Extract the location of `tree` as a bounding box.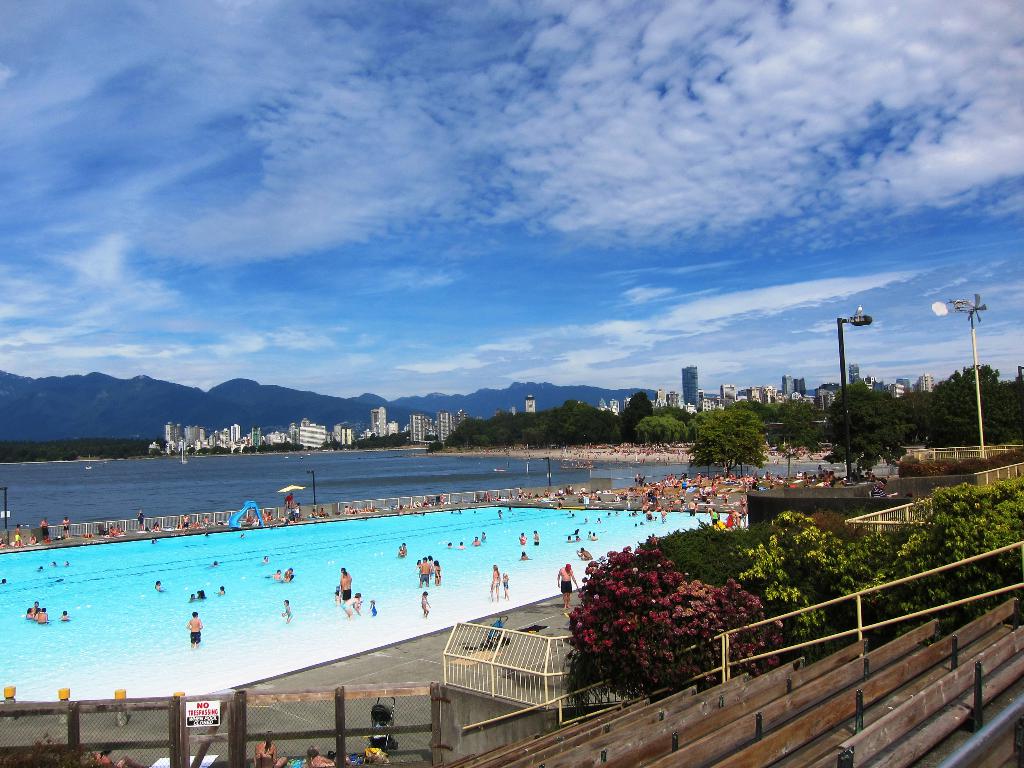
bbox=[613, 390, 652, 438].
